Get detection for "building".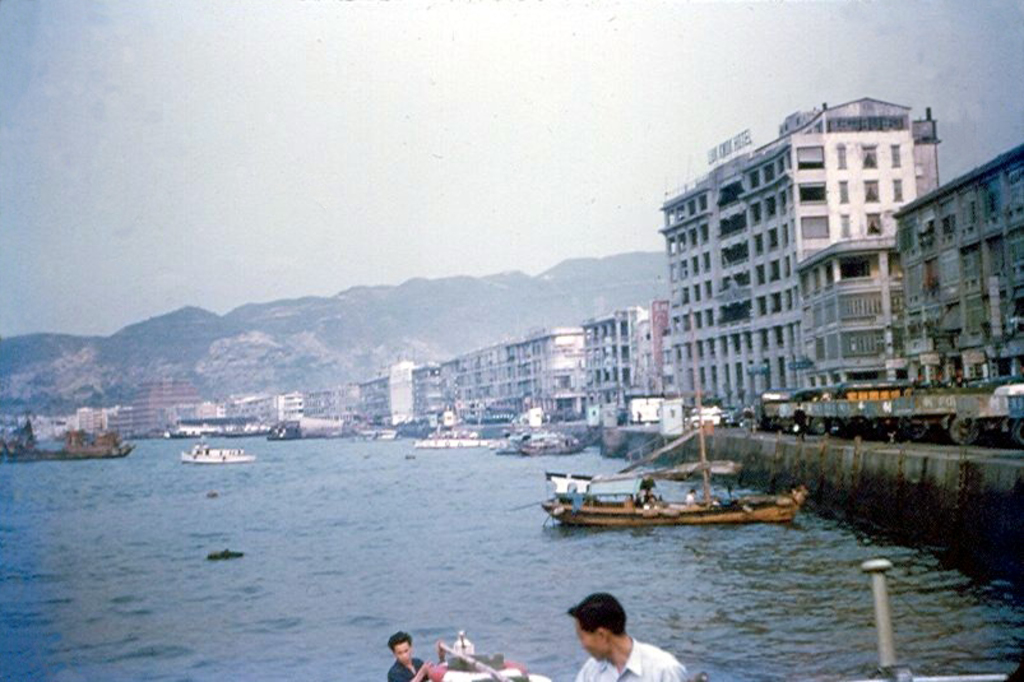
Detection: (x1=896, y1=131, x2=1023, y2=380).
